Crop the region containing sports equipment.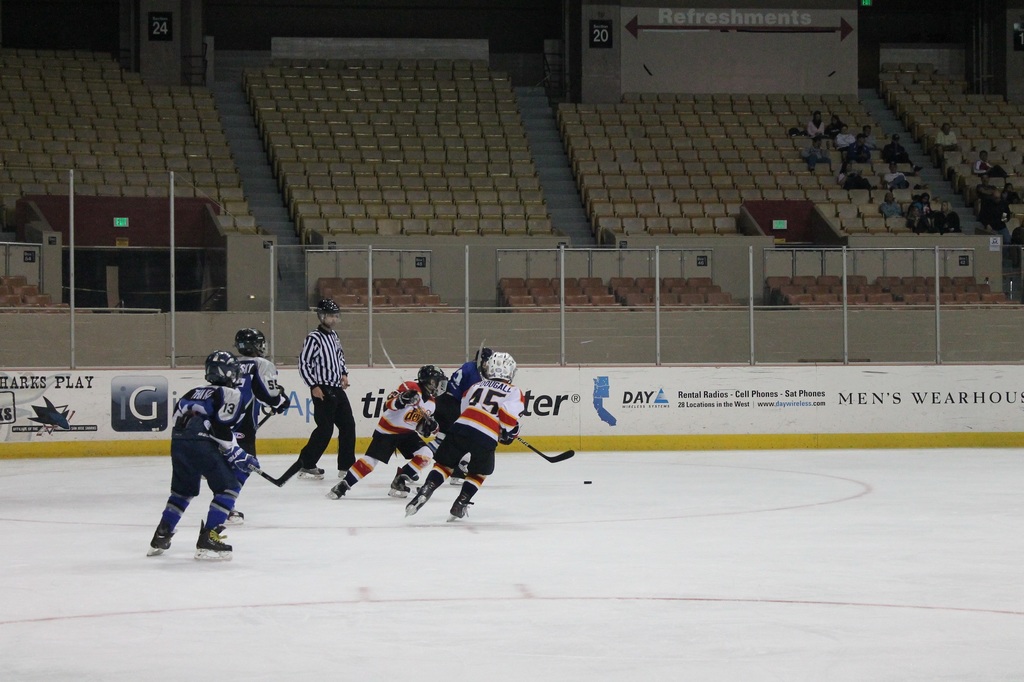
Crop region: x1=271, y1=390, x2=291, y2=417.
